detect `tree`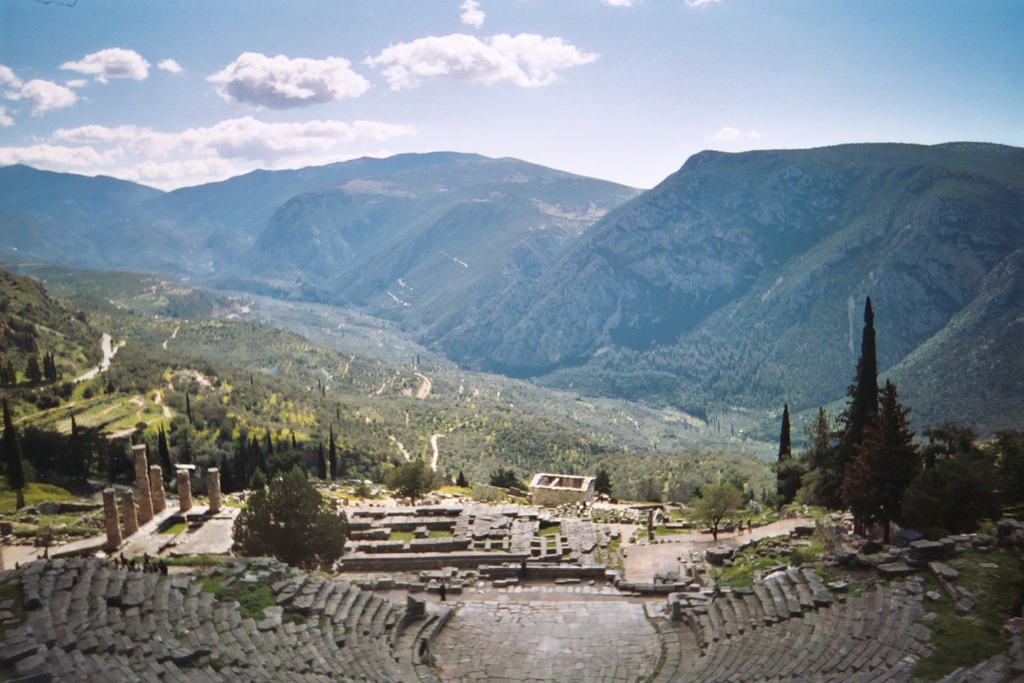
227, 454, 340, 576
